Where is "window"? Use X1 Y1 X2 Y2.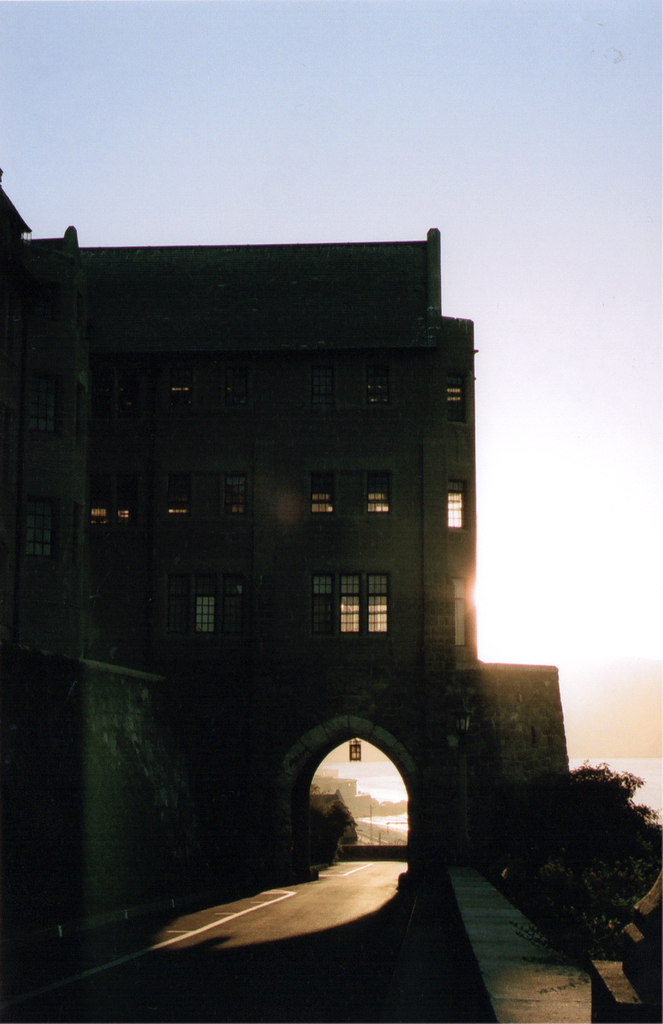
17 495 51 561.
